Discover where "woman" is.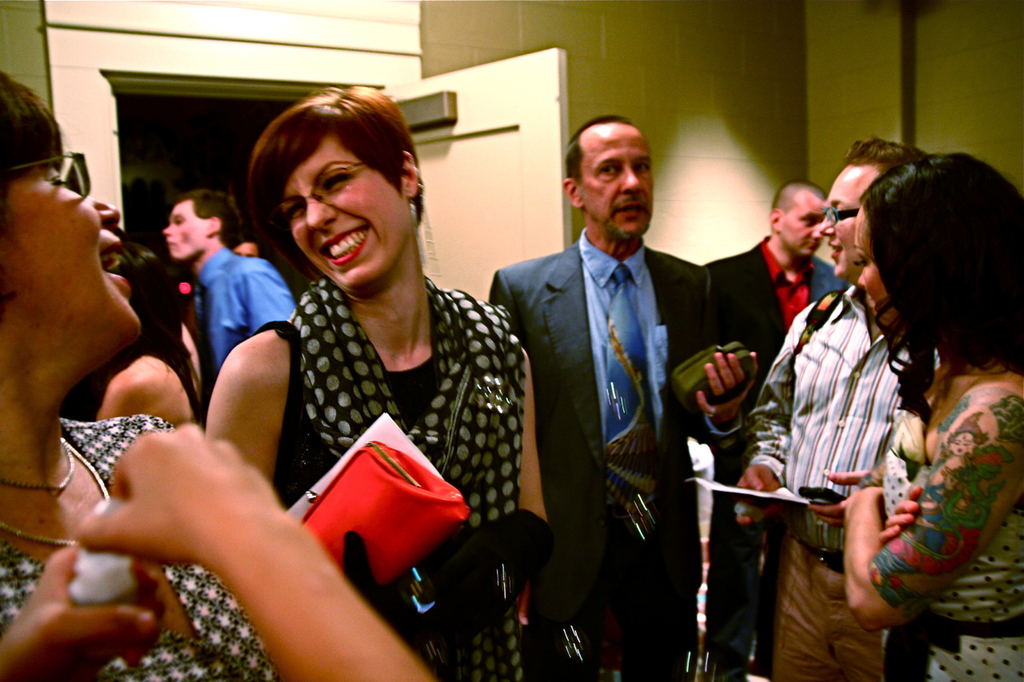
Discovered at [202, 86, 550, 681].
